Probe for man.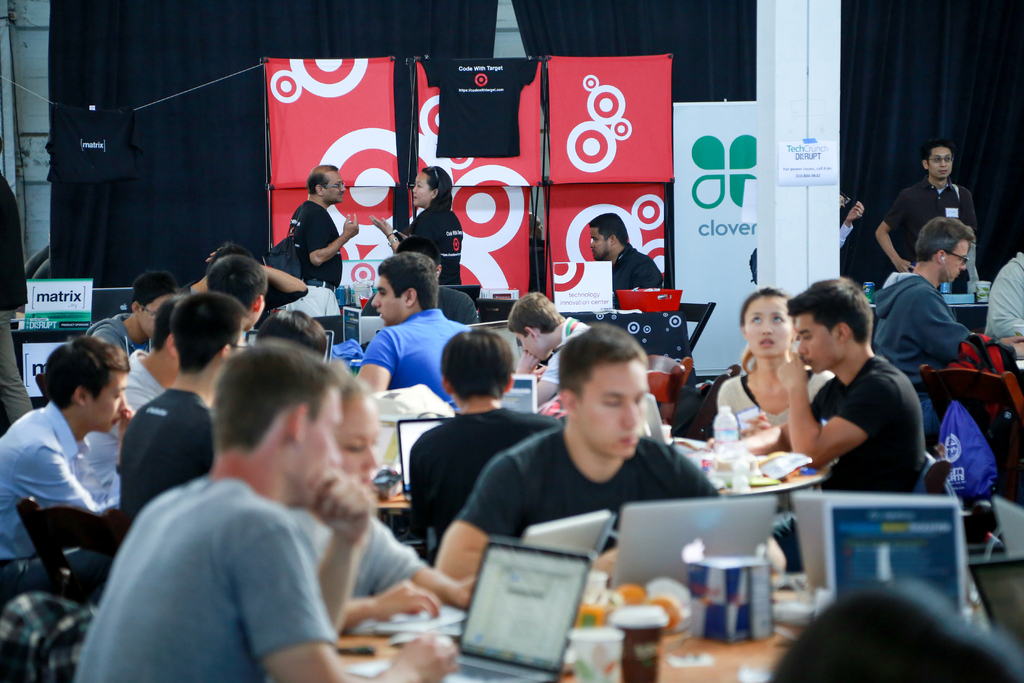
Probe result: <box>115,292,255,550</box>.
